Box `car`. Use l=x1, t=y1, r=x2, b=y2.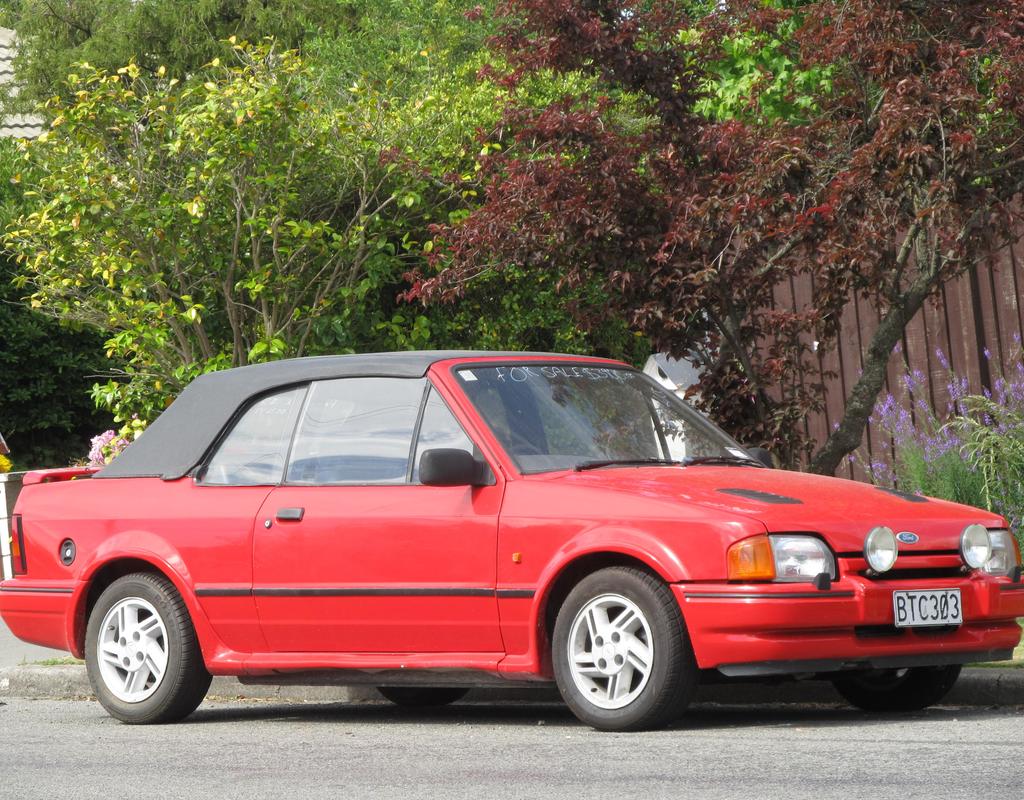
l=0, t=351, r=1023, b=746.
